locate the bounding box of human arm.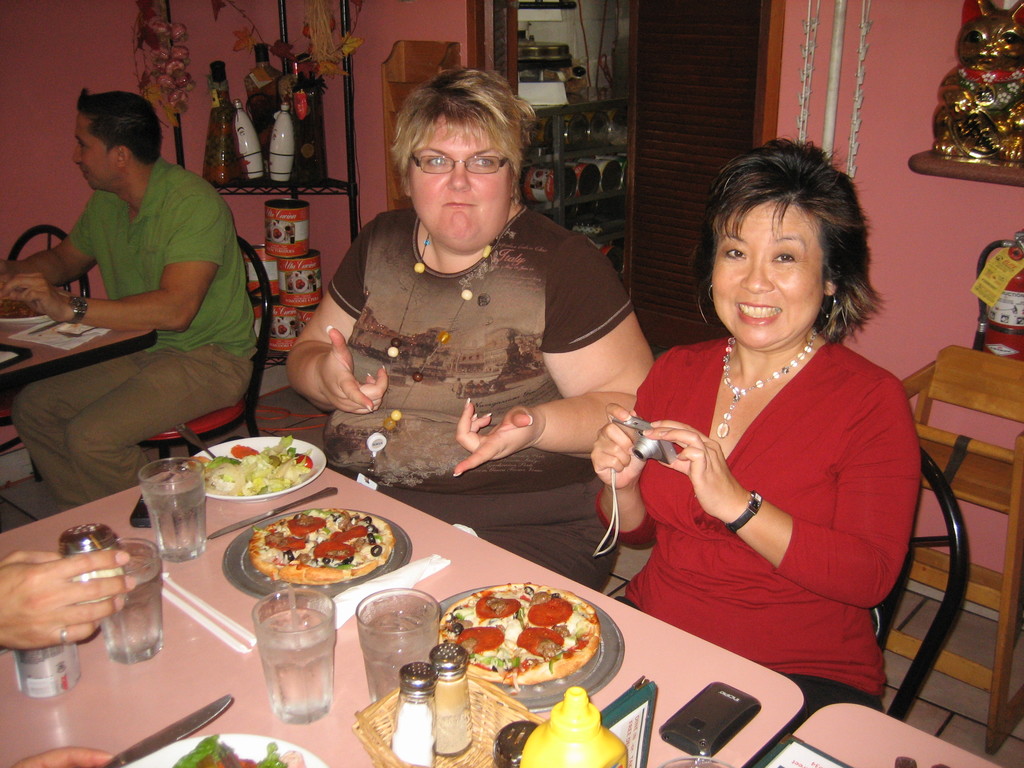
Bounding box: BBox(589, 372, 657, 554).
